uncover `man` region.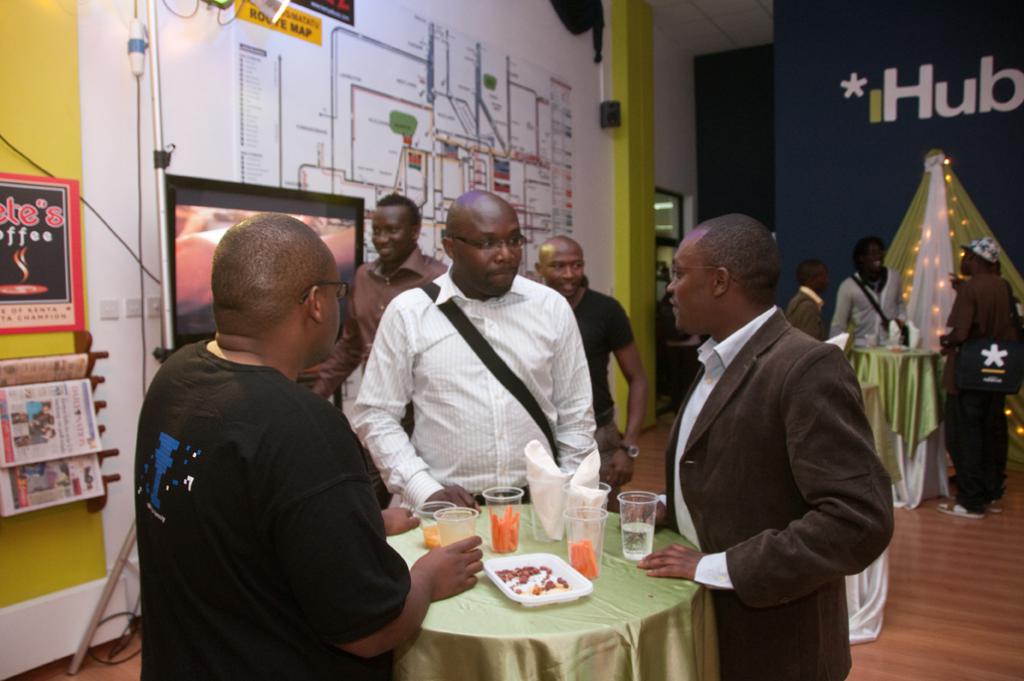
Uncovered: 929:232:1015:518.
